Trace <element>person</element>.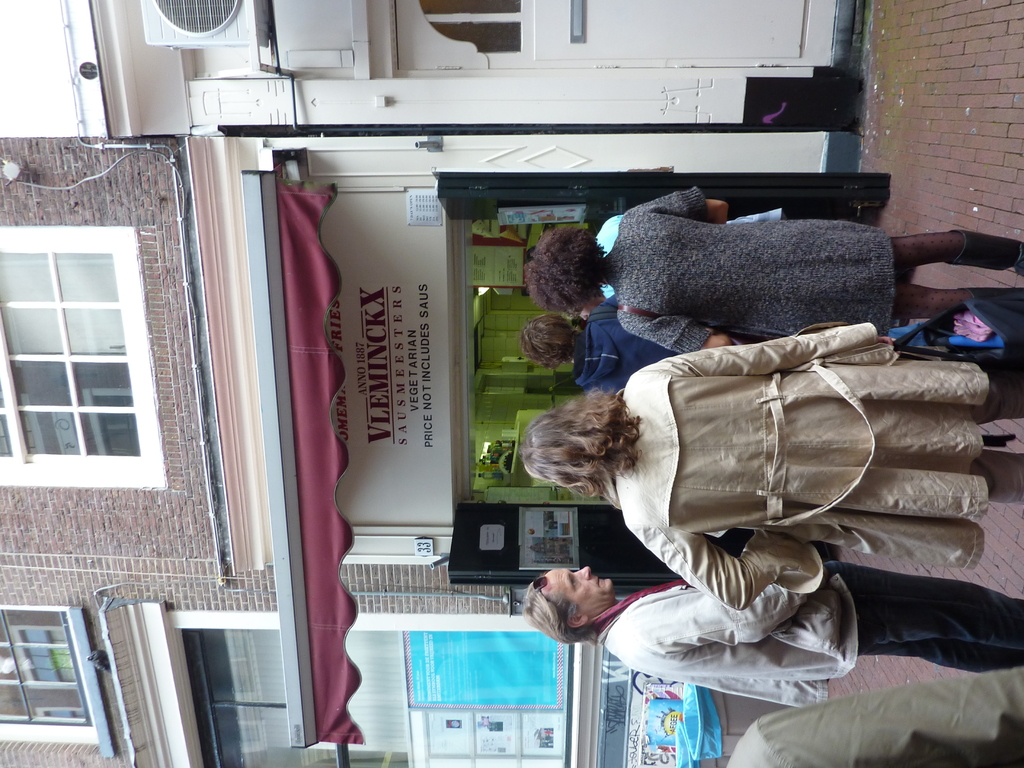
Traced to locate(524, 563, 1023, 707).
